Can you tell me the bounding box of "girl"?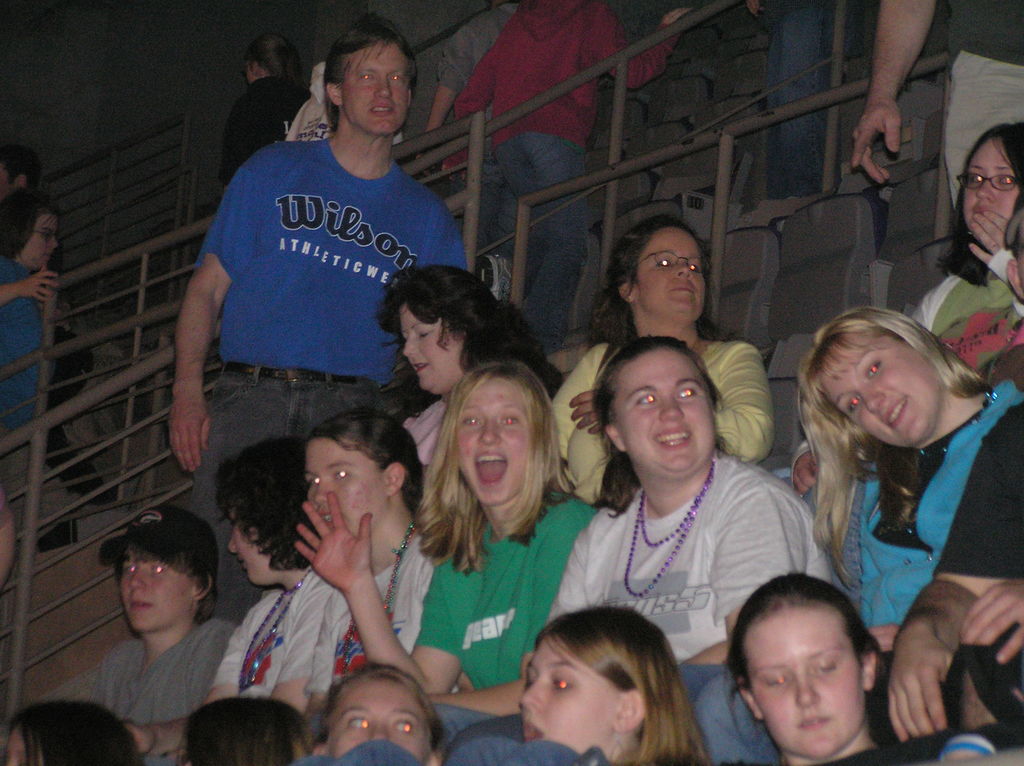
[left=326, top=665, right=445, bottom=765].
